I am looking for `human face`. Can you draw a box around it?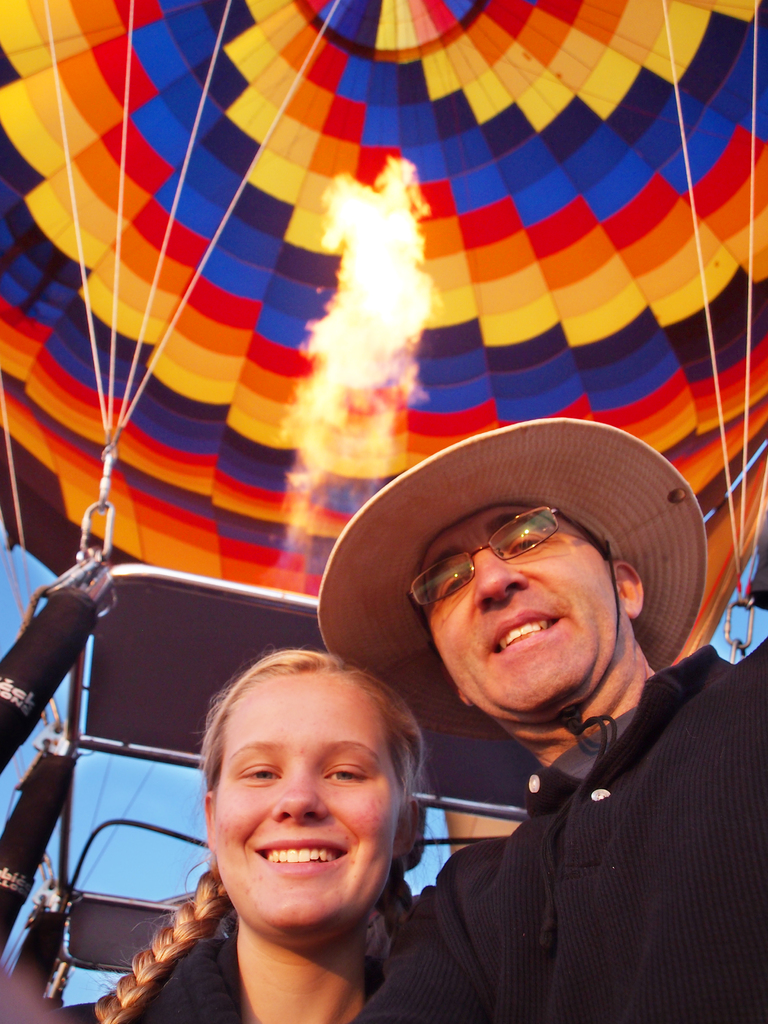
Sure, the bounding box is (214, 671, 401, 927).
